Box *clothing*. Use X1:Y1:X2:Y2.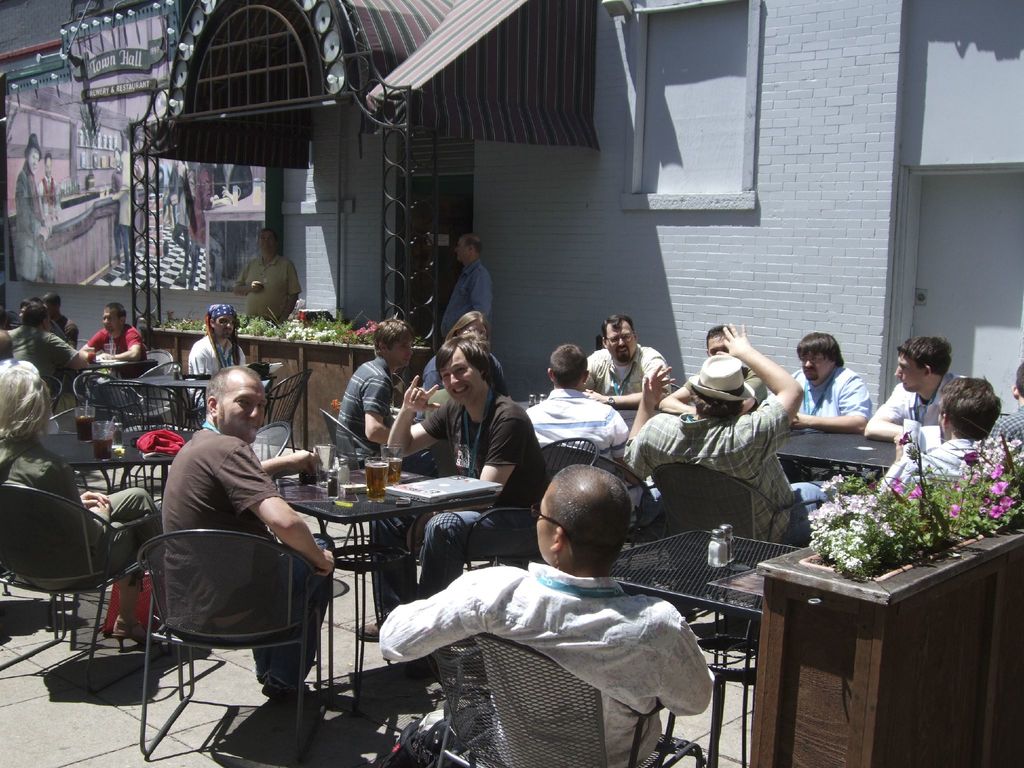
184:326:258:420.
